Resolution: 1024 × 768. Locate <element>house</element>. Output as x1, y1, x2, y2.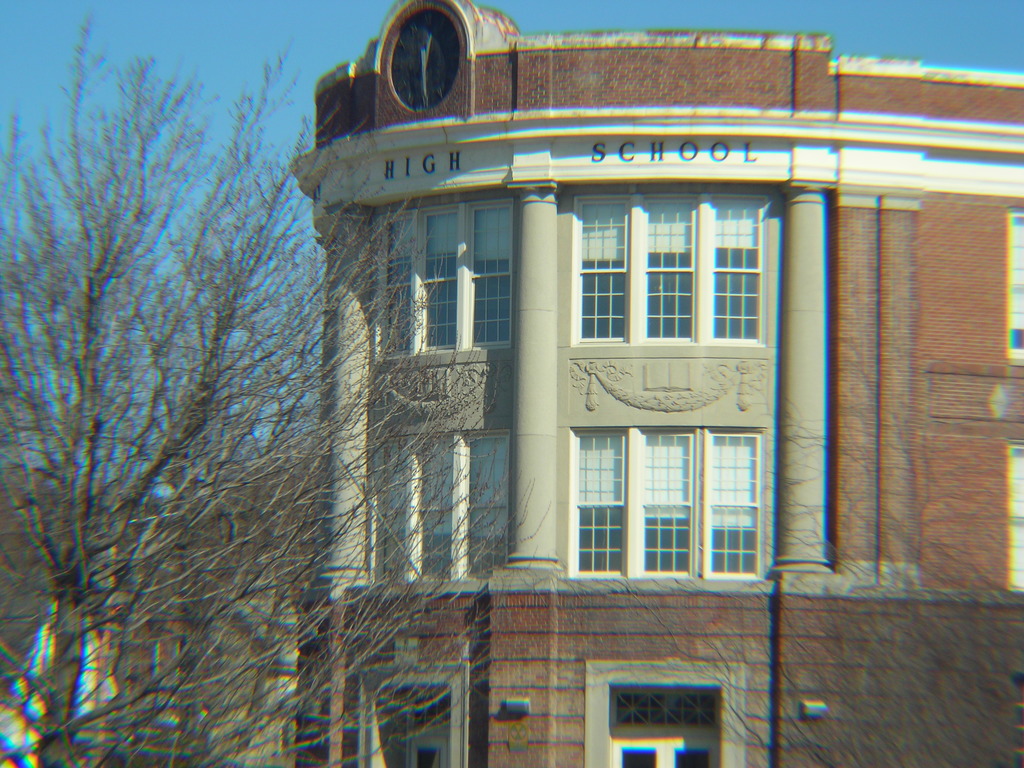
284, 0, 1023, 766.
